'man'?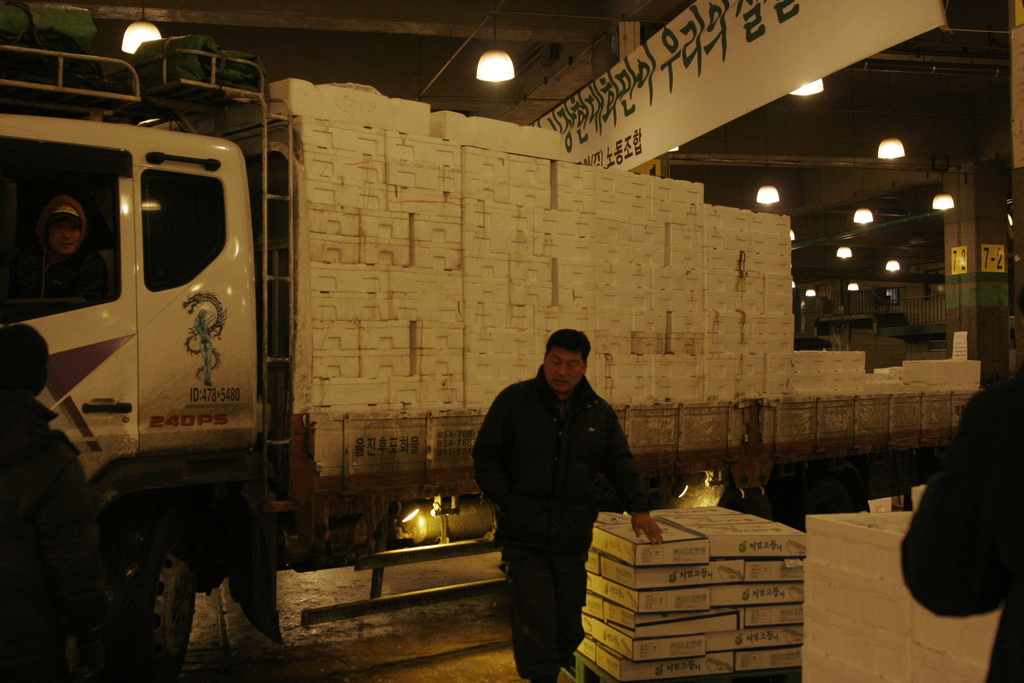
0:319:90:682
